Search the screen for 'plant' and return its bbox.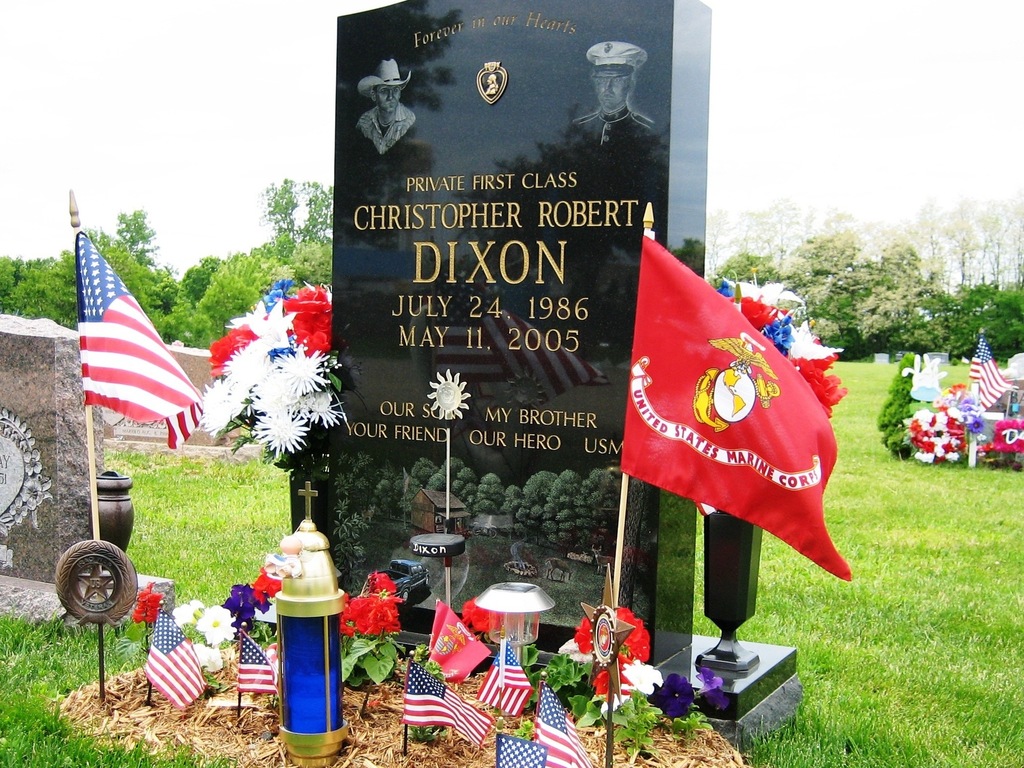
Found: [335, 566, 397, 714].
